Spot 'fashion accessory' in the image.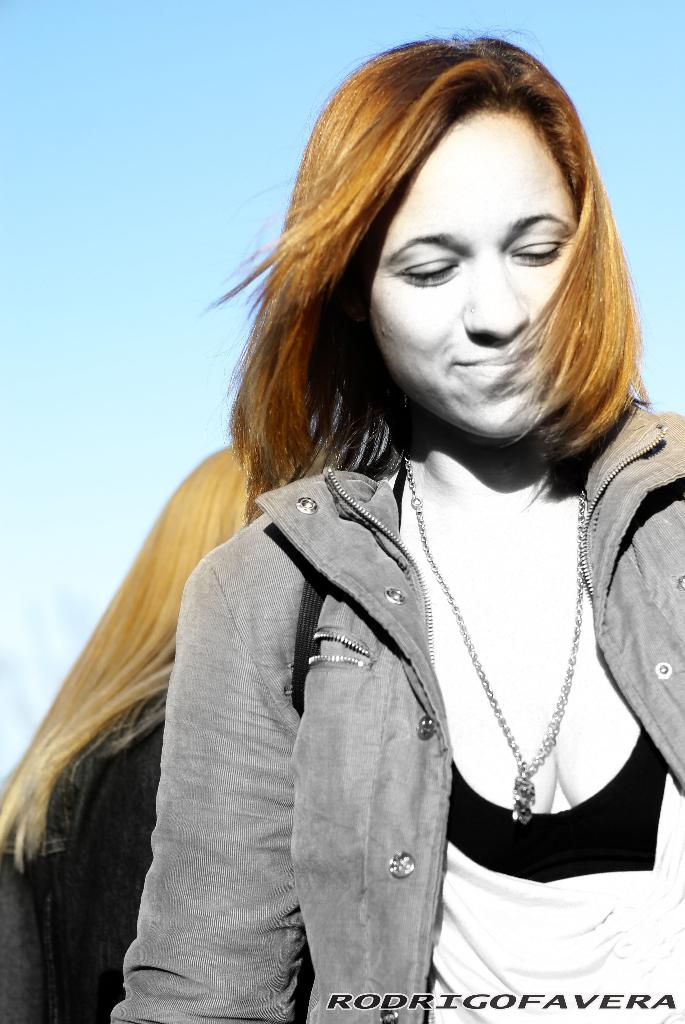
'fashion accessory' found at rect(403, 458, 587, 819).
